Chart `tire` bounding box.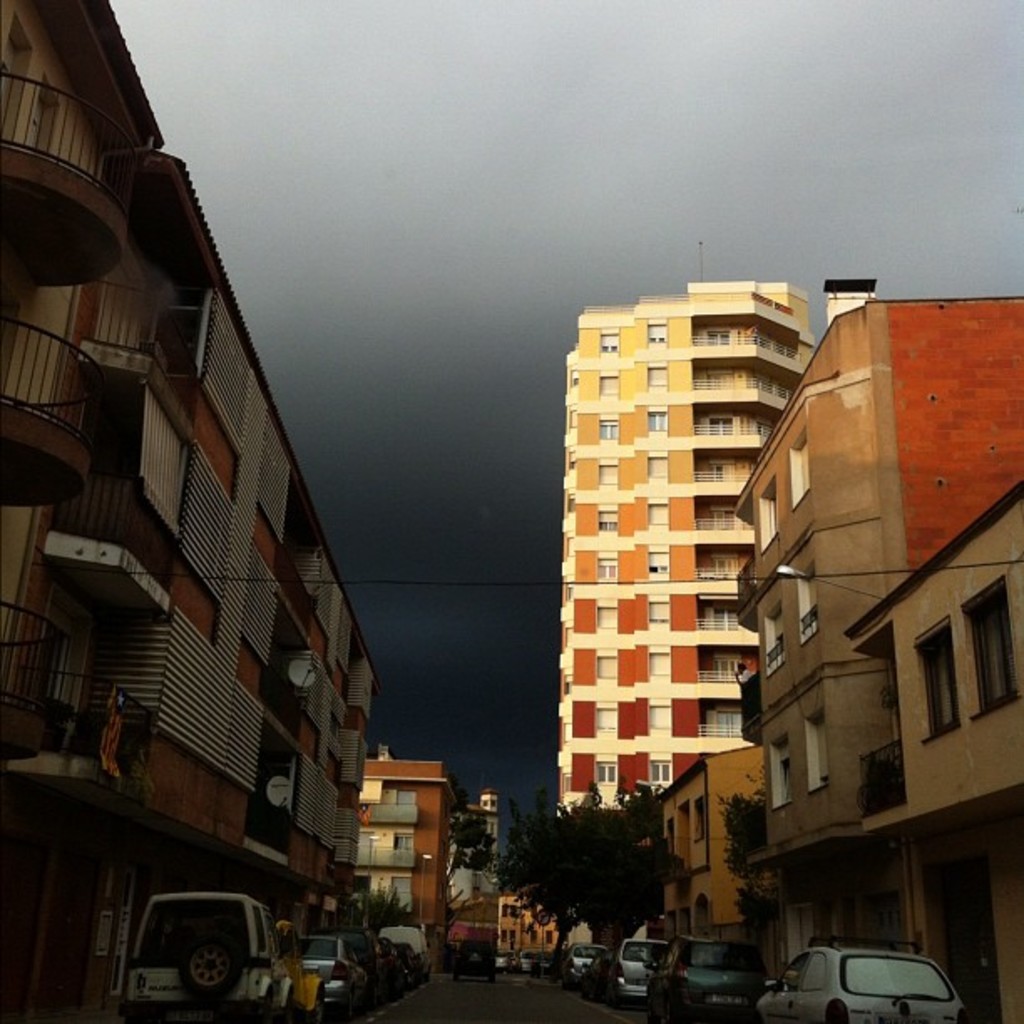
Charted: box=[311, 987, 325, 1017].
